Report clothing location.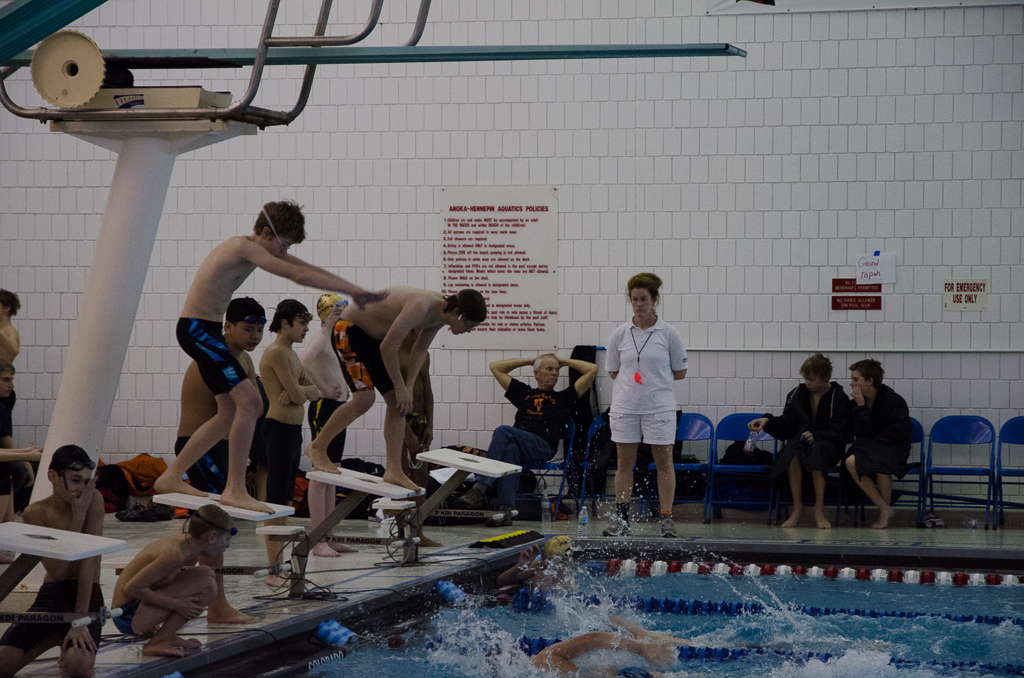
Report: bbox=(485, 374, 589, 507).
